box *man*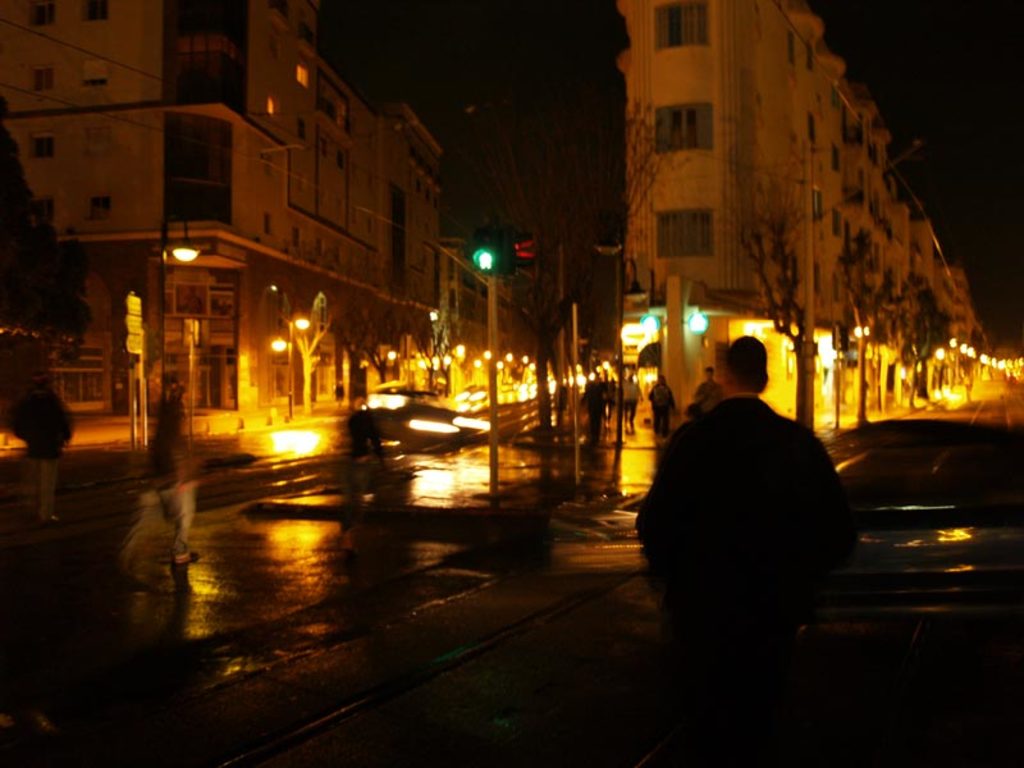
Rect(622, 325, 873, 685)
